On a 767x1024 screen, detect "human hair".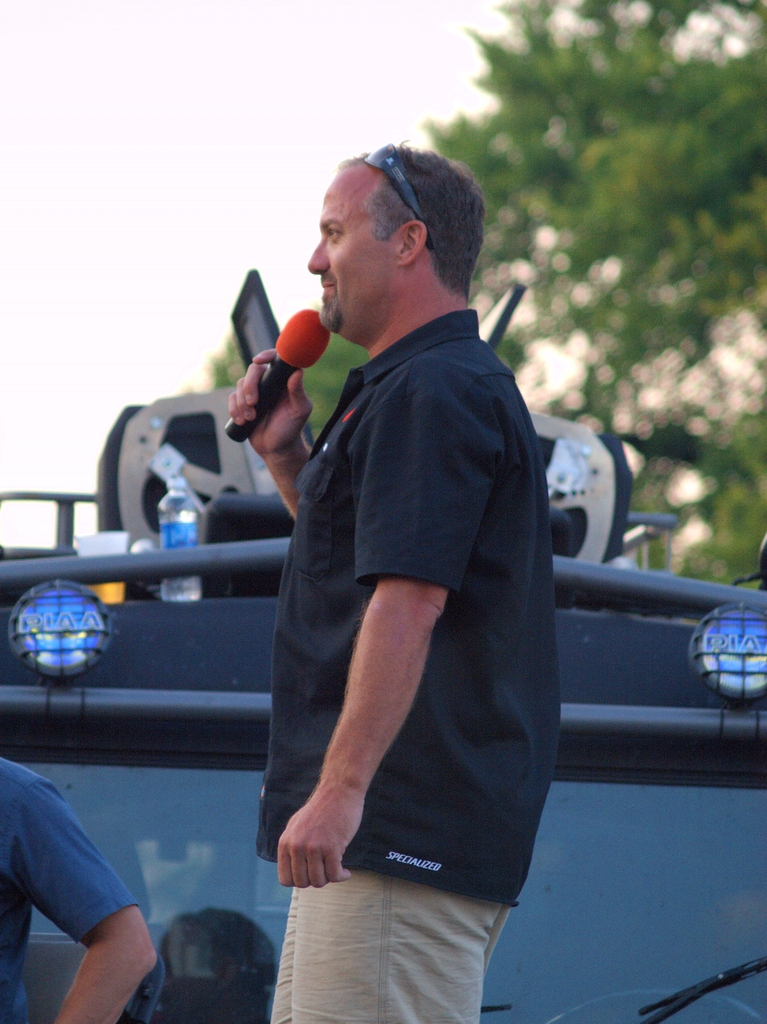
358, 152, 490, 299.
